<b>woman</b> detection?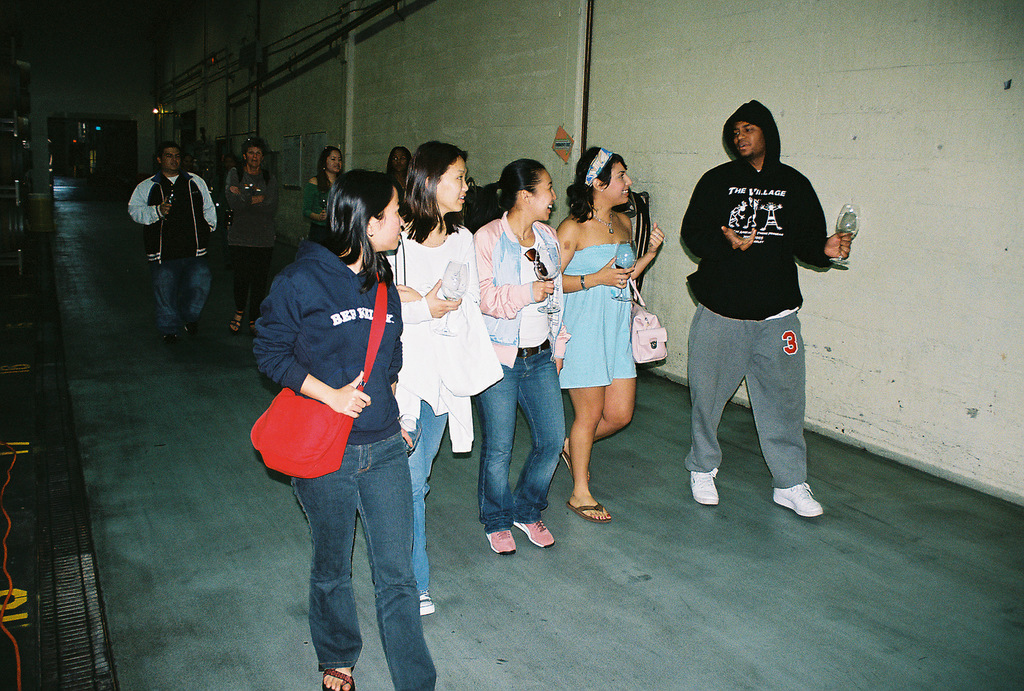
301:143:341:244
